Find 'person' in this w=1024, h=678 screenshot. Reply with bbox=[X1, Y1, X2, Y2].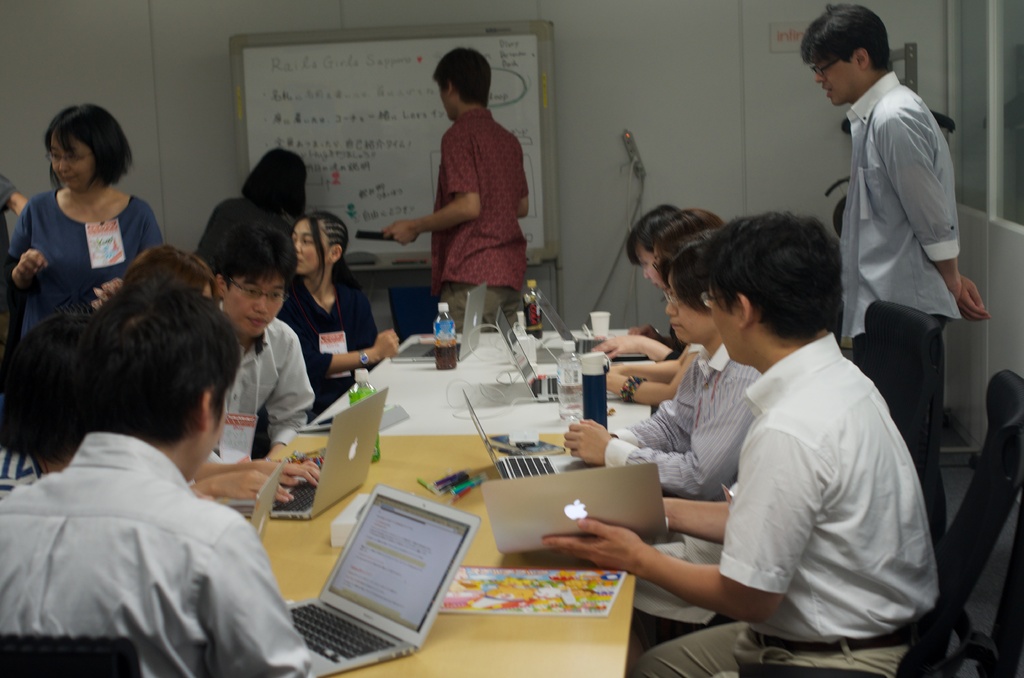
bbox=[115, 249, 316, 501].
